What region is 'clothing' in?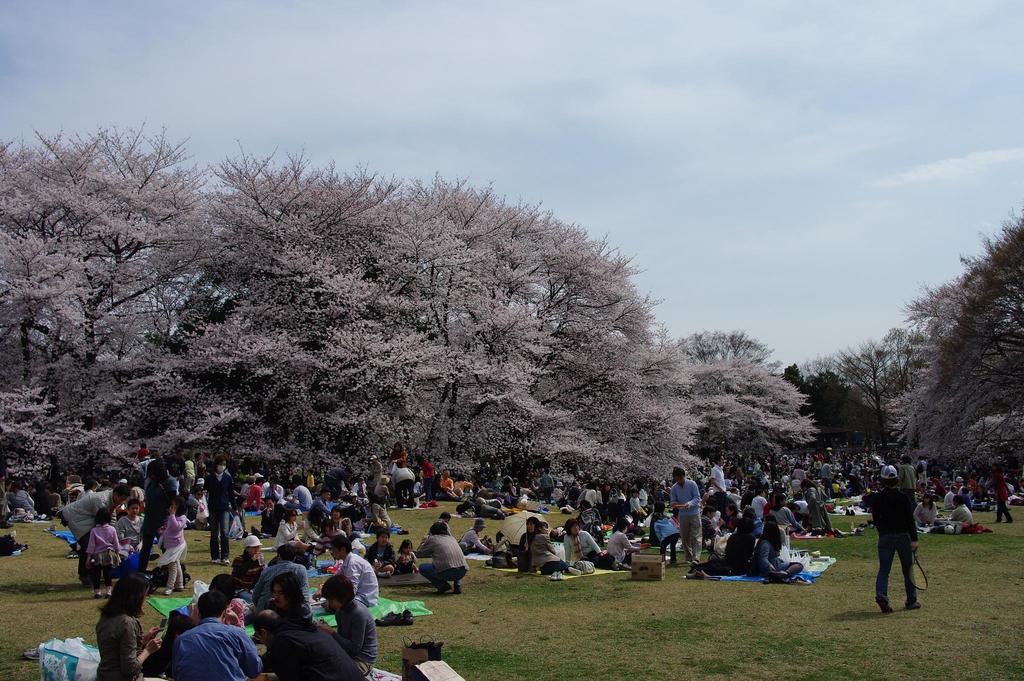
crop(788, 470, 808, 488).
